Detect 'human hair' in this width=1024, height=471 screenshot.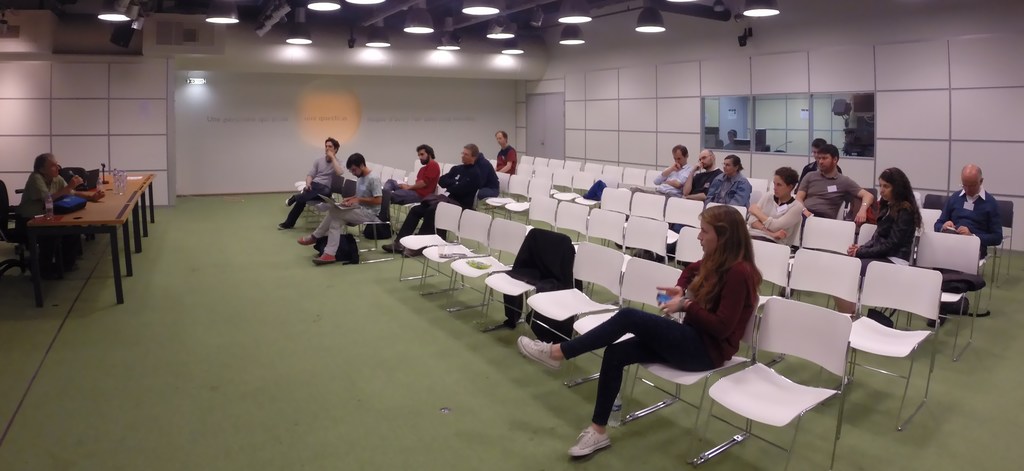
Detection: BBox(815, 136, 822, 147).
